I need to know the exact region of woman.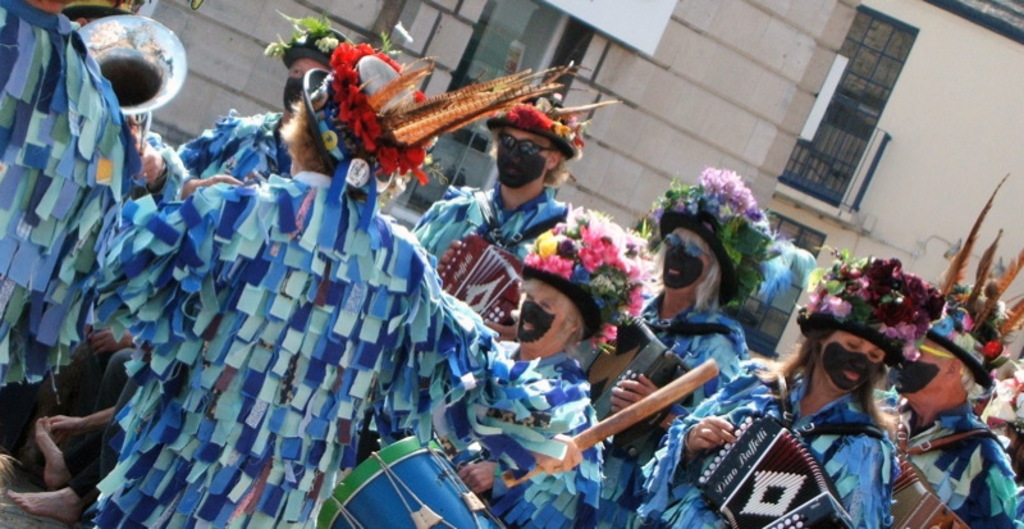
Region: (635,334,899,528).
